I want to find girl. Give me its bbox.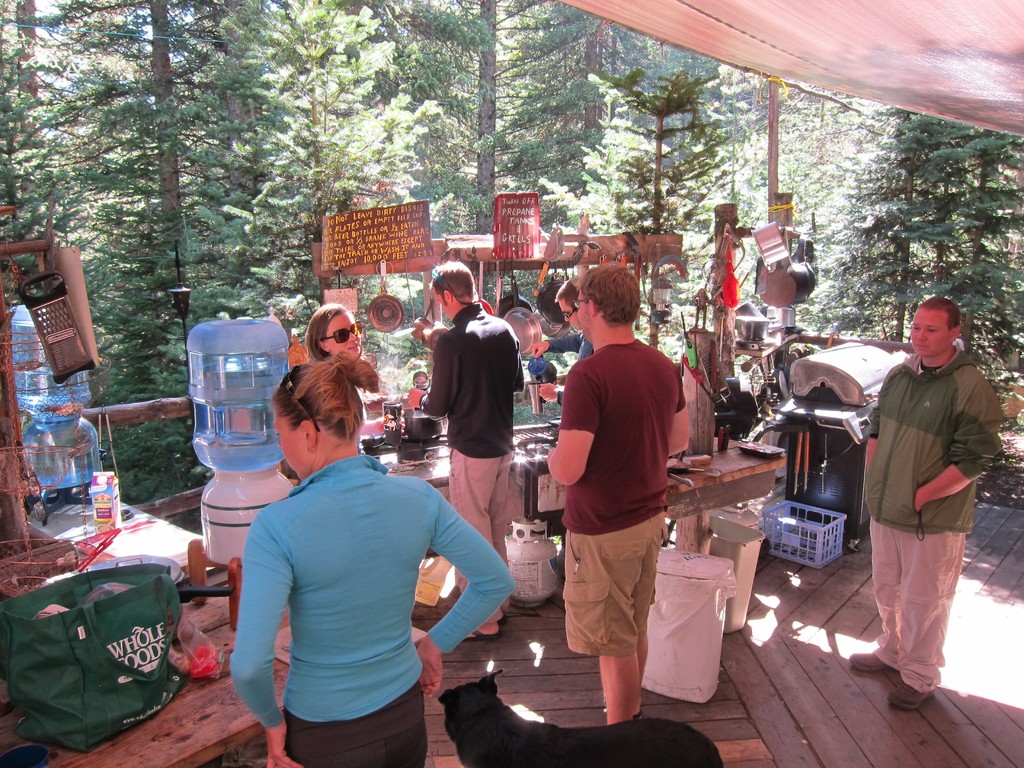
(296,305,374,369).
